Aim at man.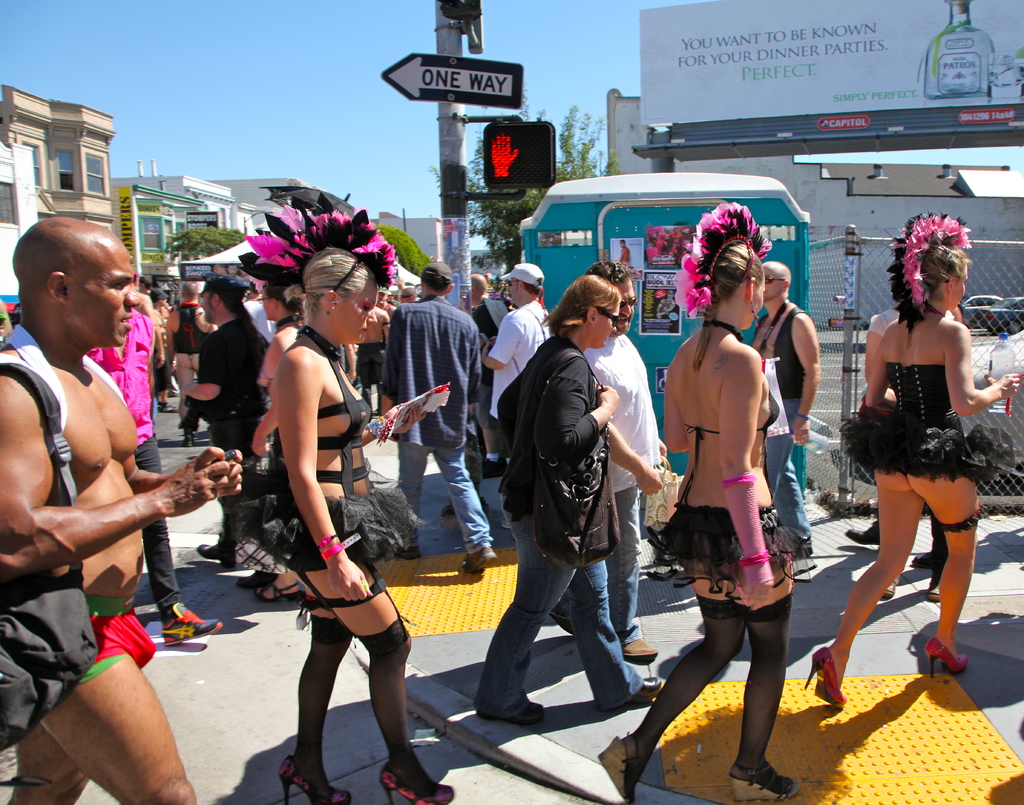
Aimed at [749,261,821,558].
